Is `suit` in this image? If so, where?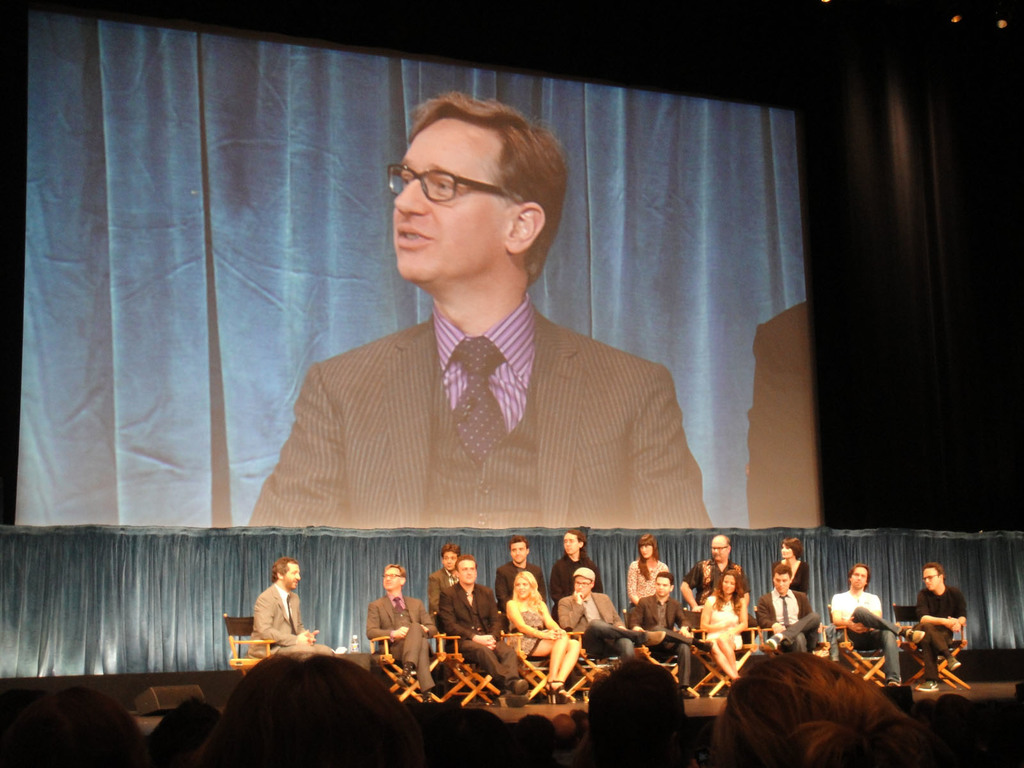
Yes, at 634:596:704:685.
